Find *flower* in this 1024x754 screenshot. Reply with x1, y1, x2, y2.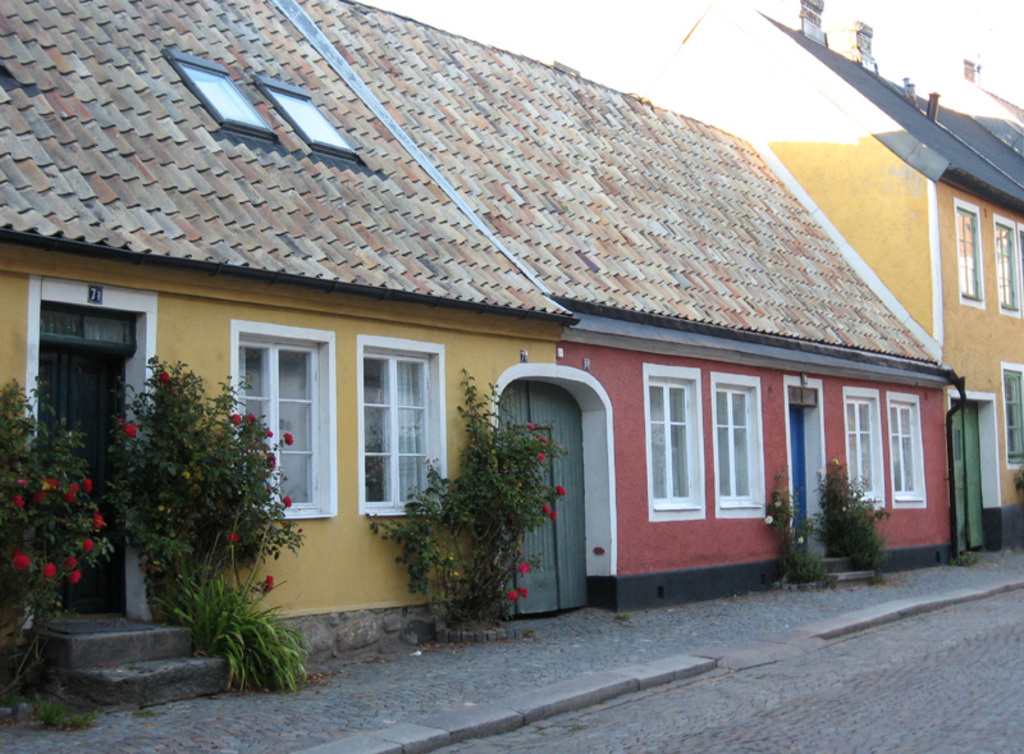
769, 499, 783, 509.
